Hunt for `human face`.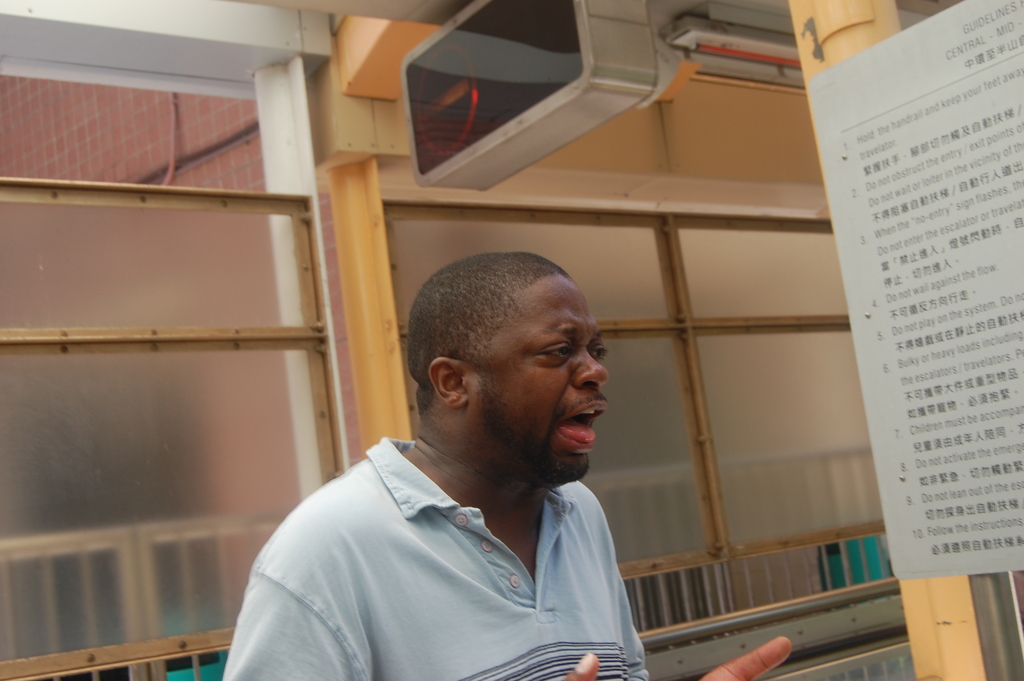
Hunted down at <bbox>465, 275, 604, 487</bbox>.
